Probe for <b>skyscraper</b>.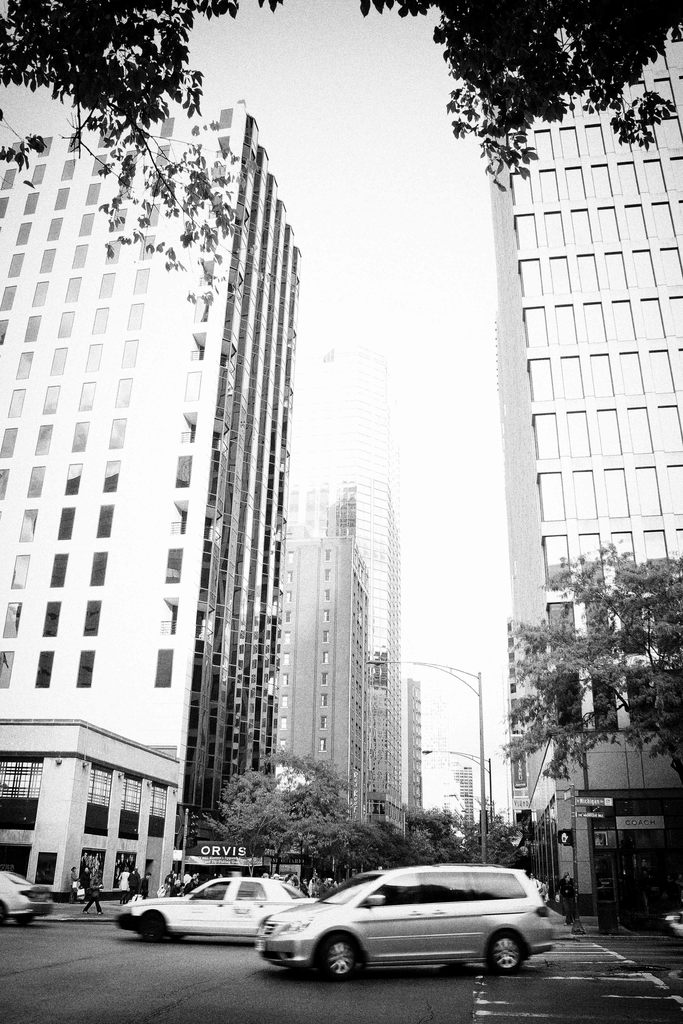
Probe result: Rect(470, 20, 682, 934).
